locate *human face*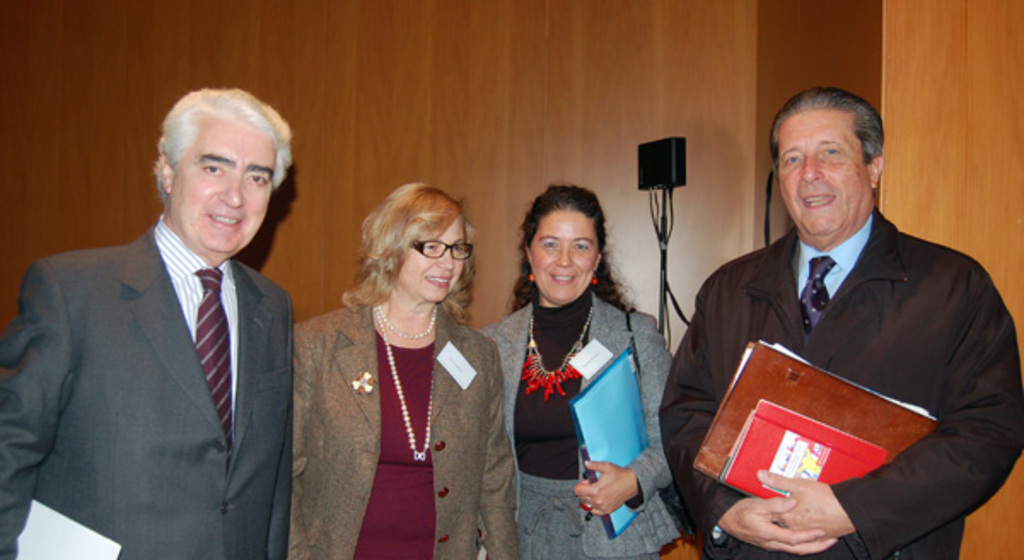
(left=172, top=116, right=280, bottom=253)
